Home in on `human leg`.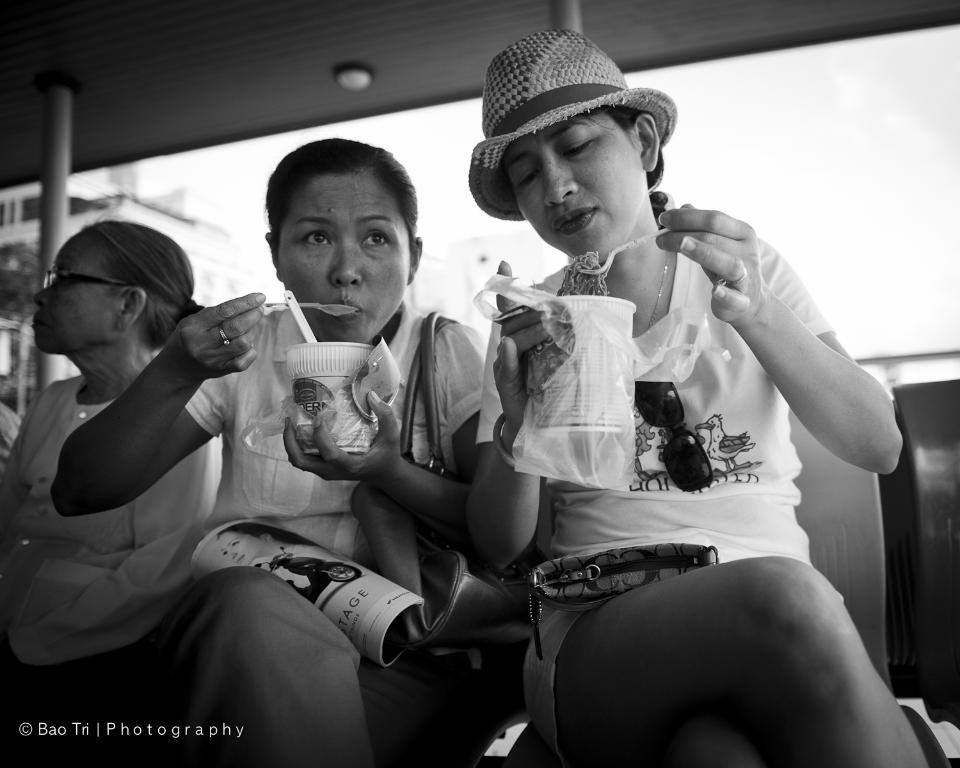
Homed in at left=520, top=553, right=924, bottom=767.
